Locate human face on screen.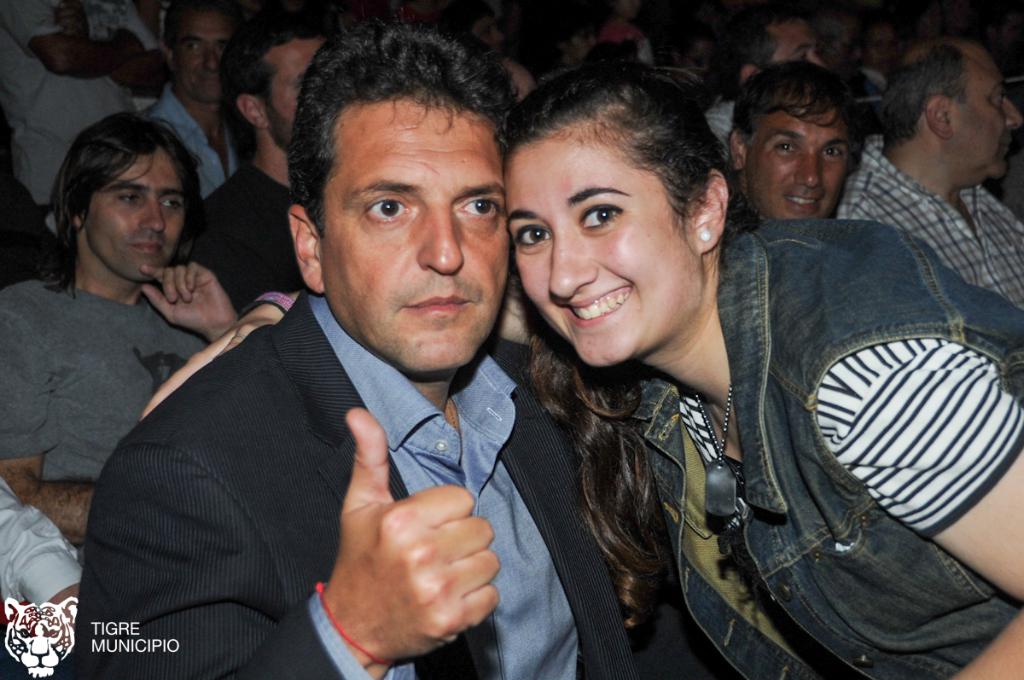
On screen at rect(316, 92, 511, 374).
